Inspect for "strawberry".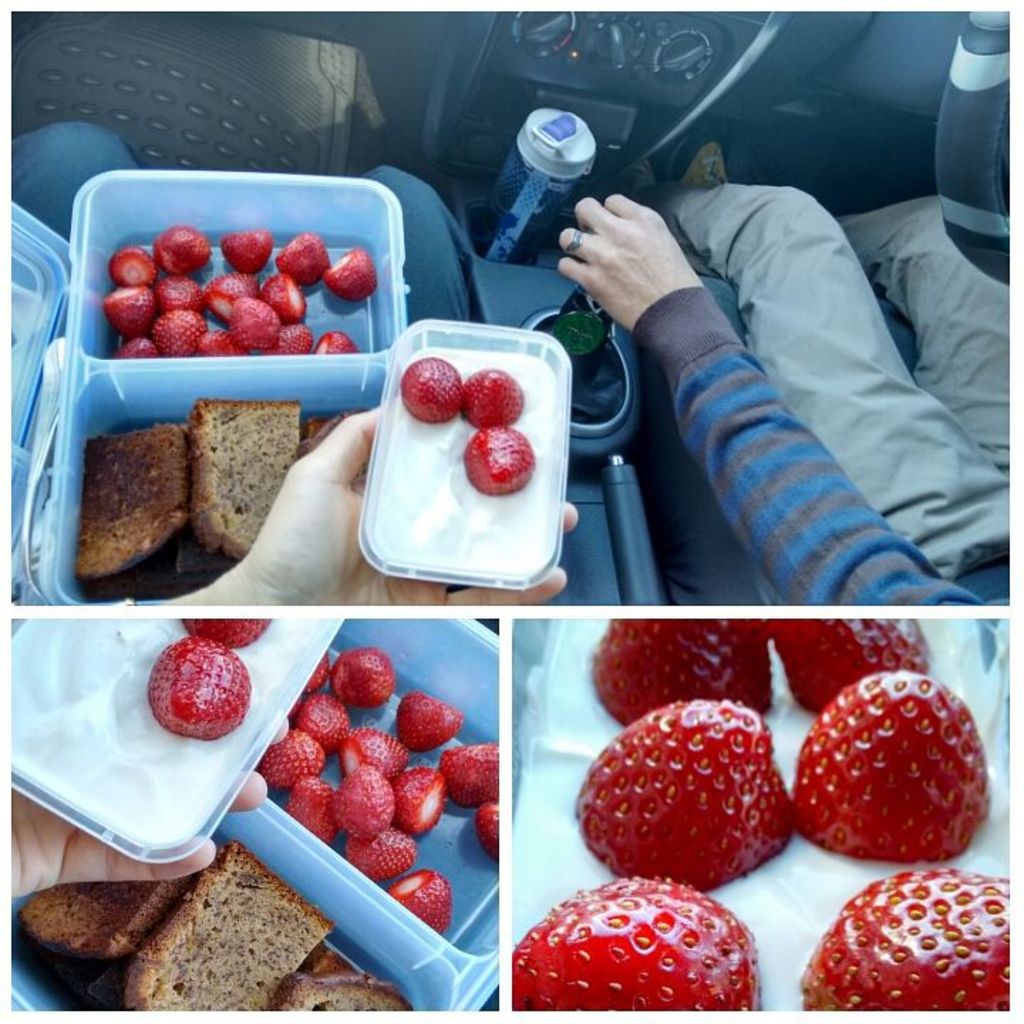
Inspection: (left=156, top=280, right=206, bottom=311).
